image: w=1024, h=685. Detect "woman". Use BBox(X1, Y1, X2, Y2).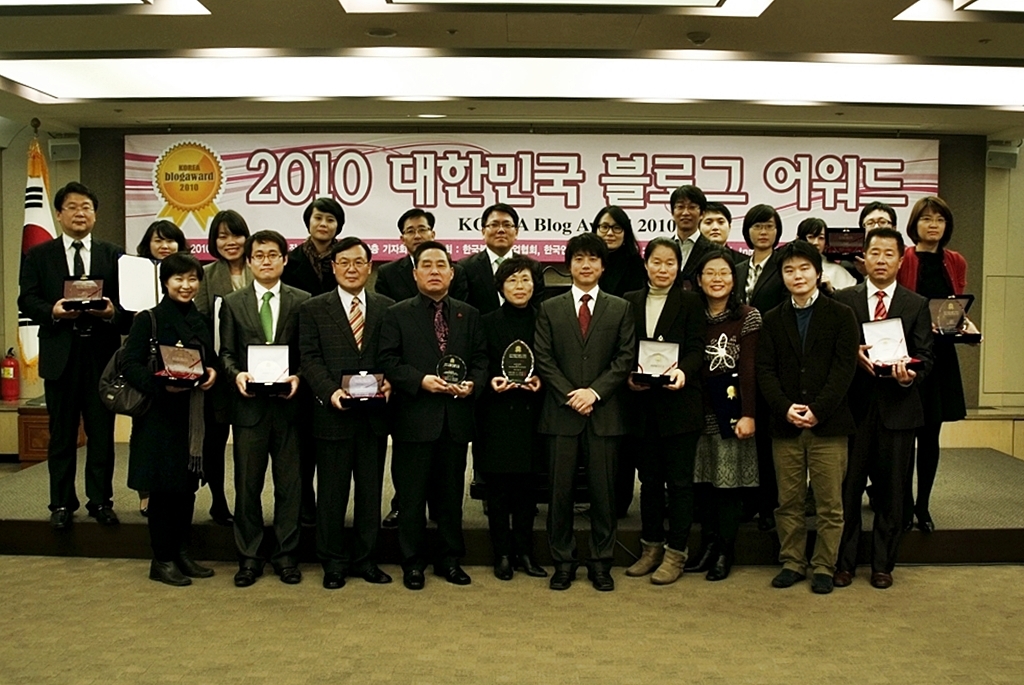
BBox(667, 229, 752, 582).
